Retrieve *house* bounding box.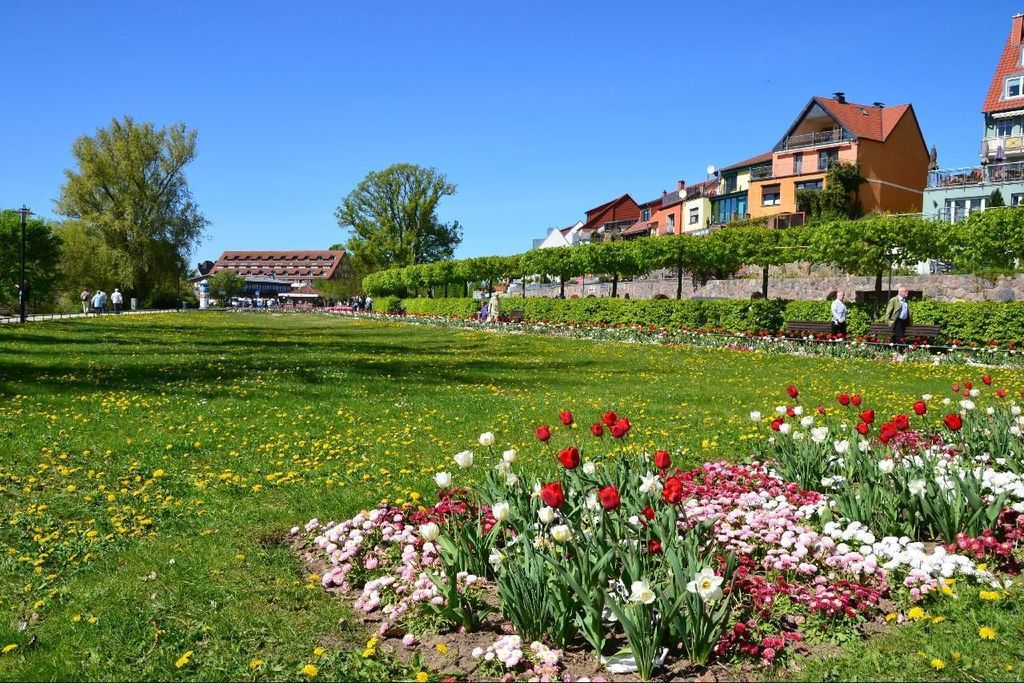
Bounding box: bbox(201, 244, 362, 308).
